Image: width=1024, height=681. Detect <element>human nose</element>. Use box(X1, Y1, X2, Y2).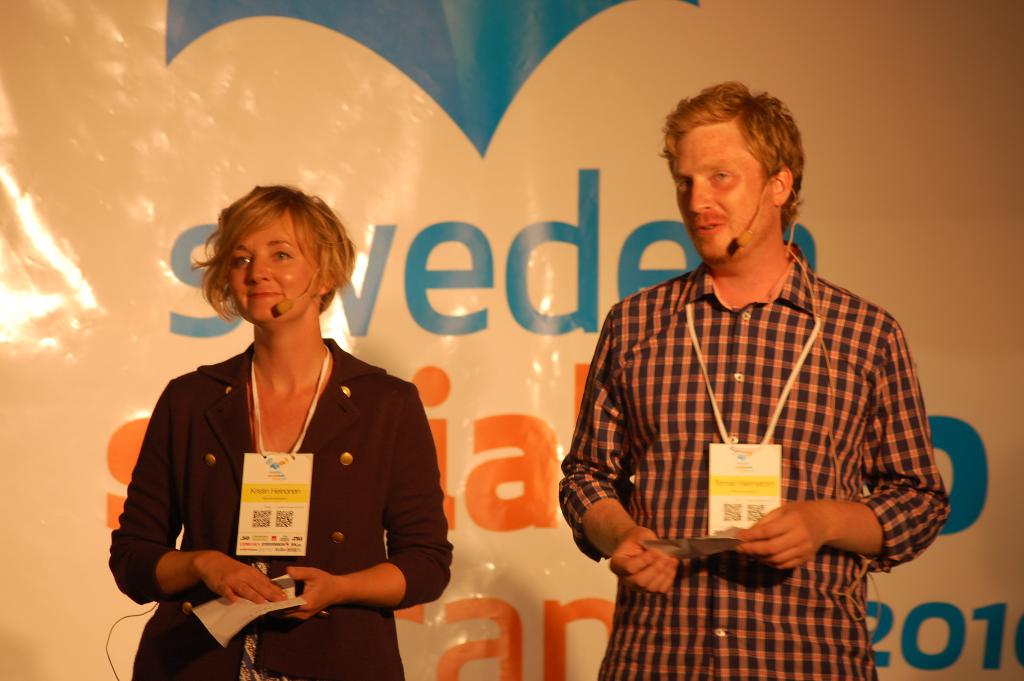
box(690, 180, 716, 217).
